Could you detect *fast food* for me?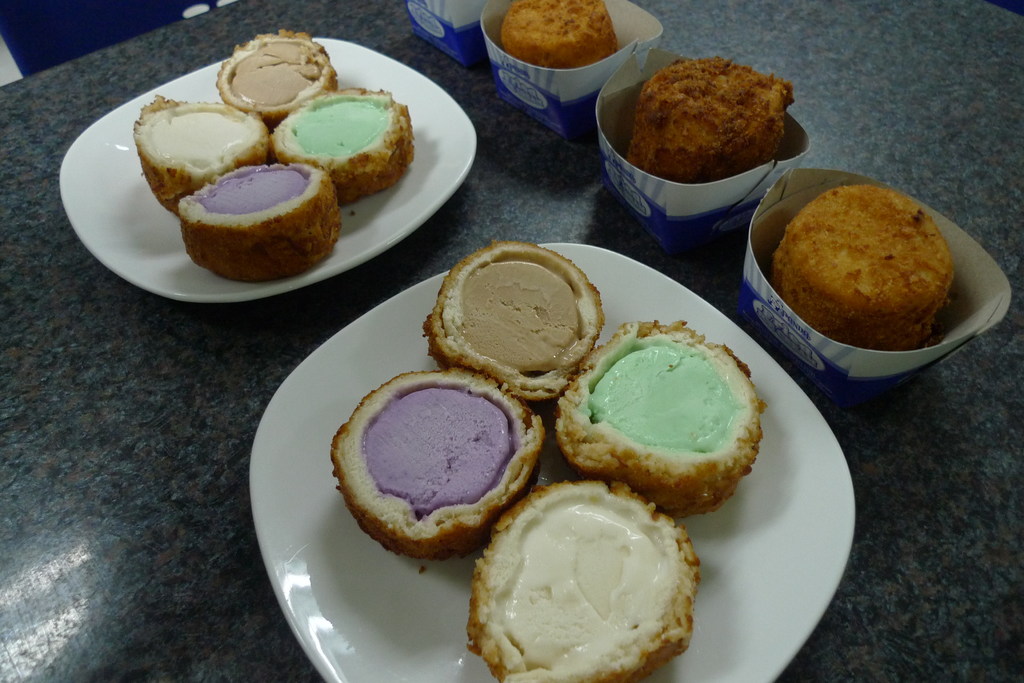
Detection result: Rect(132, 96, 273, 216).
